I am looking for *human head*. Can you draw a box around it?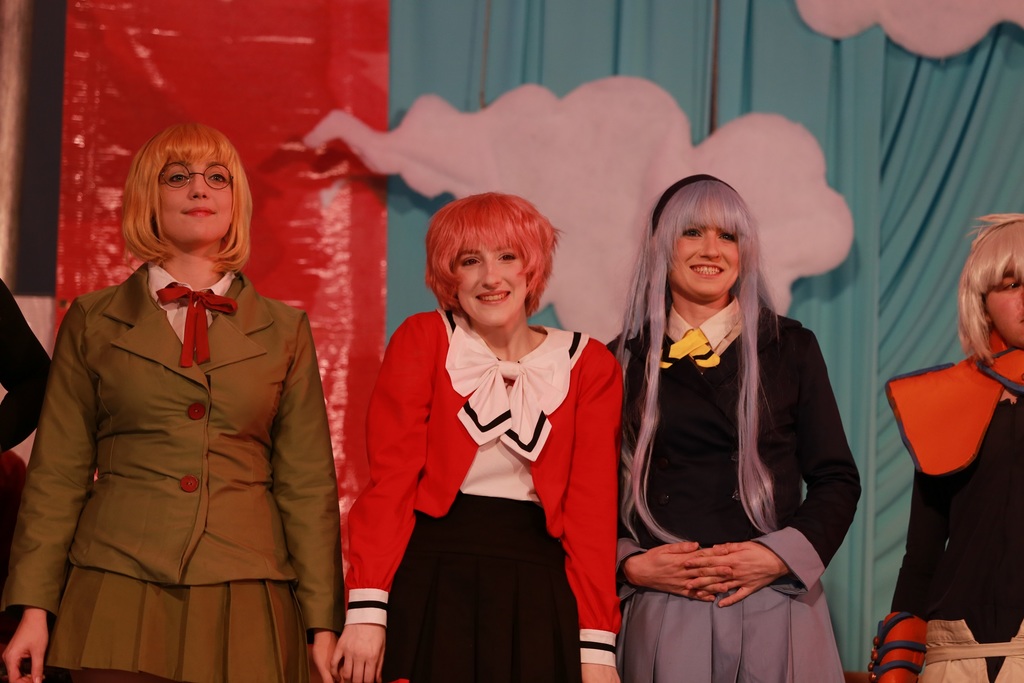
Sure, the bounding box is (116, 120, 246, 266).
